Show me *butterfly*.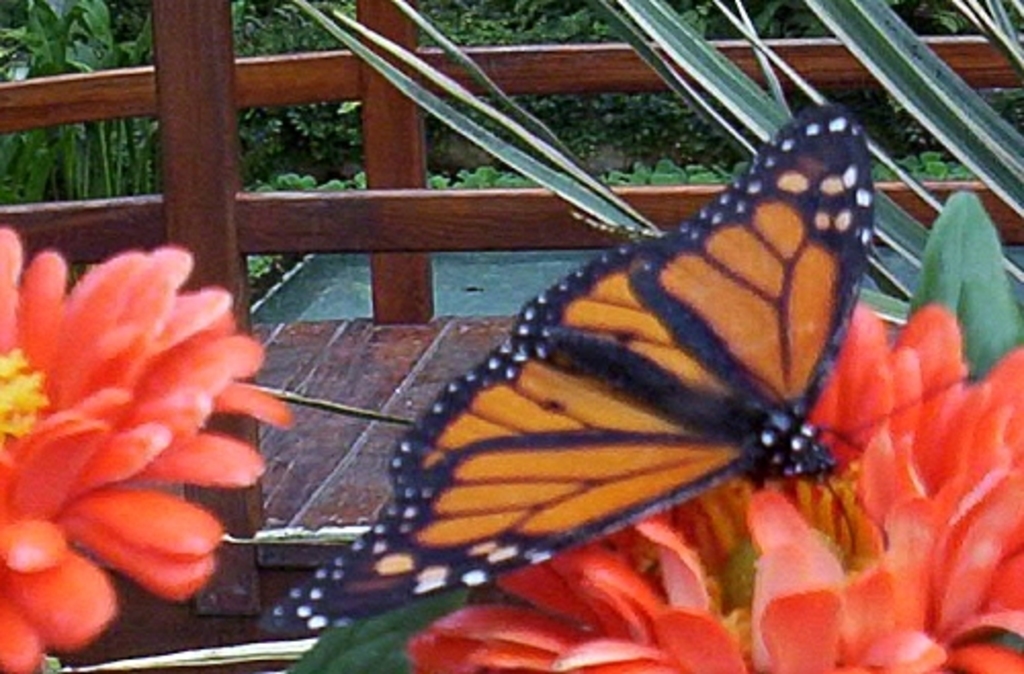
*butterfly* is here: box=[242, 88, 905, 629].
